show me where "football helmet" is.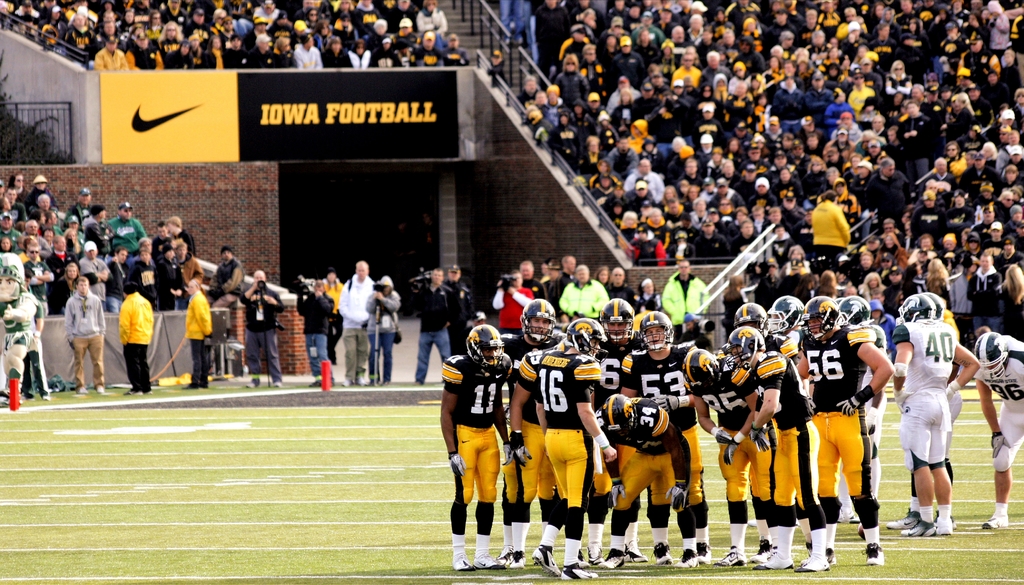
"football helmet" is at left=598, top=297, right=634, bottom=346.
